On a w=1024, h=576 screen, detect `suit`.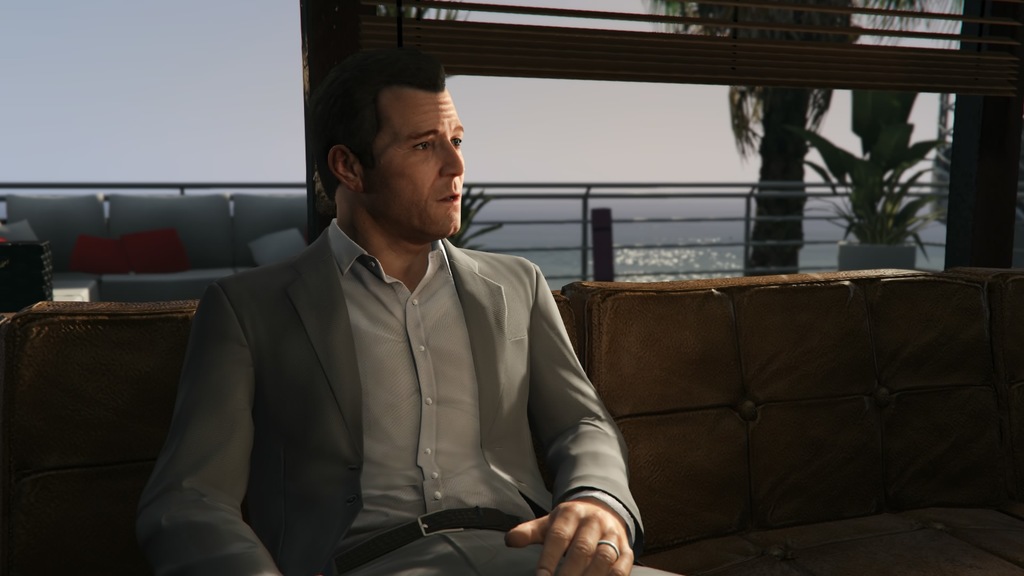
(131,164,629,557).
